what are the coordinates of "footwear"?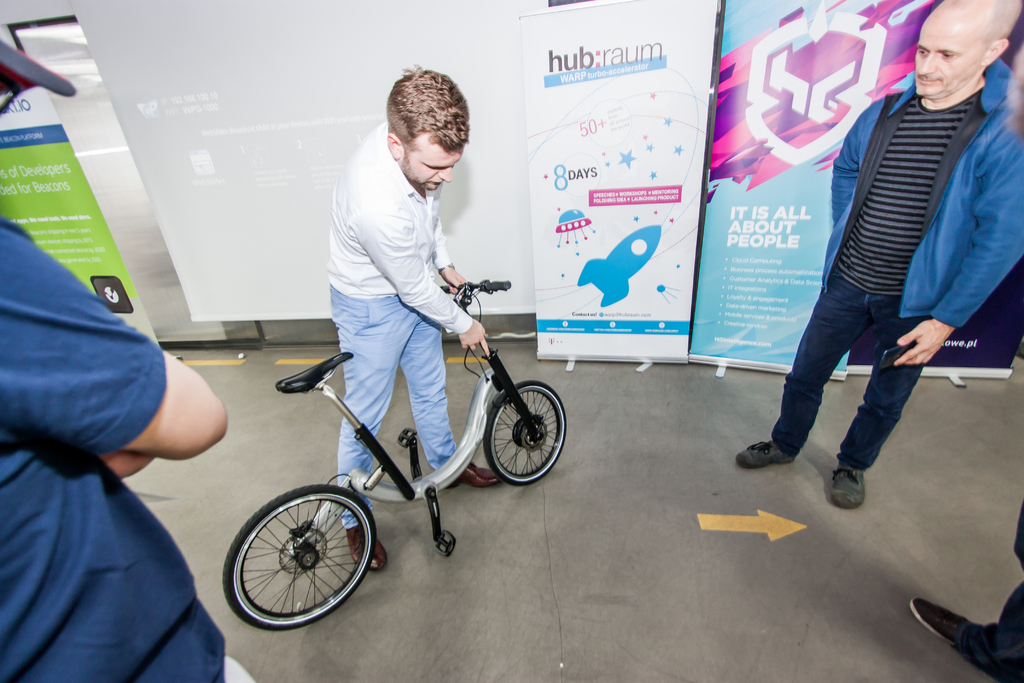
(x1=737, y1=428, x2=792, y2=473).
